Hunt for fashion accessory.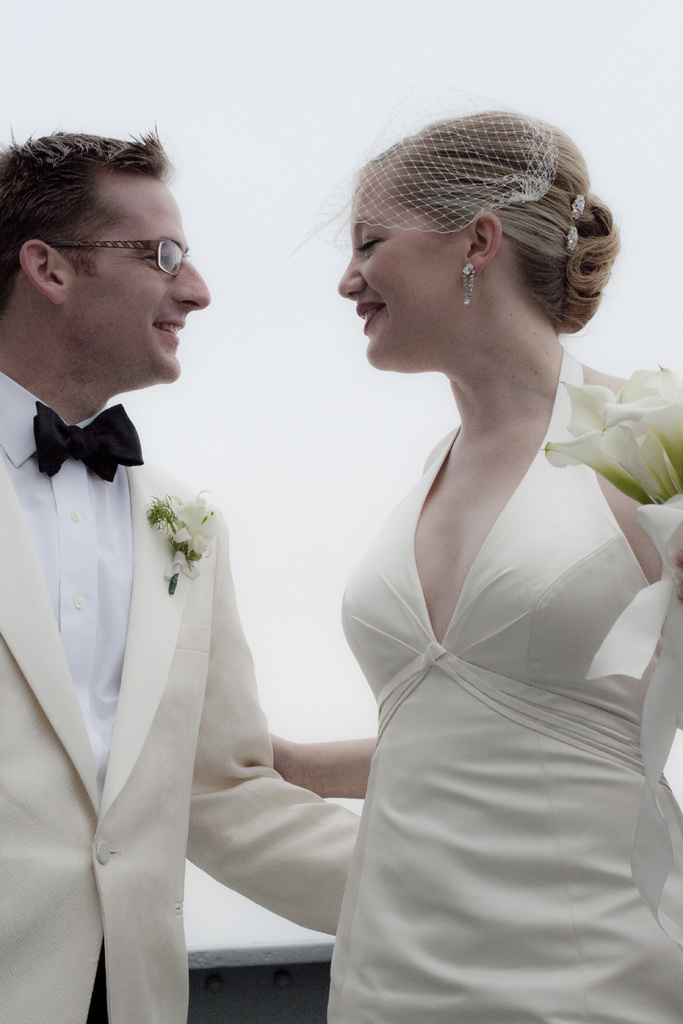
Hunted down at Rect(293, 85, 556, 262).
